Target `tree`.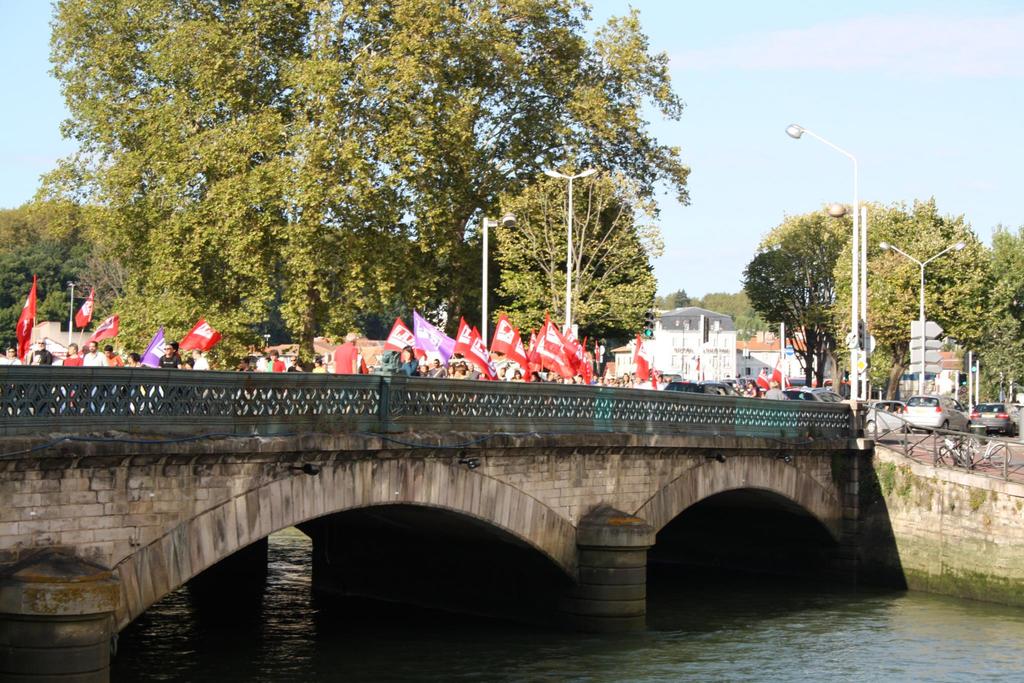
Target region: [0, 200, 129, 259].
